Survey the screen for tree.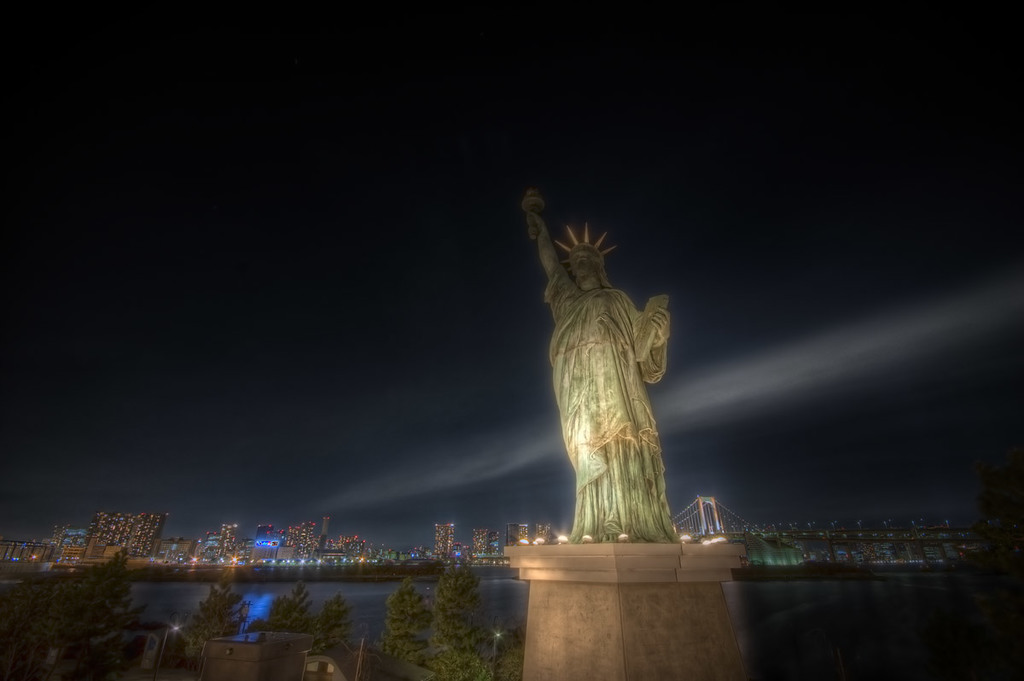
Survey found: region(73, 538, 140, 640).
